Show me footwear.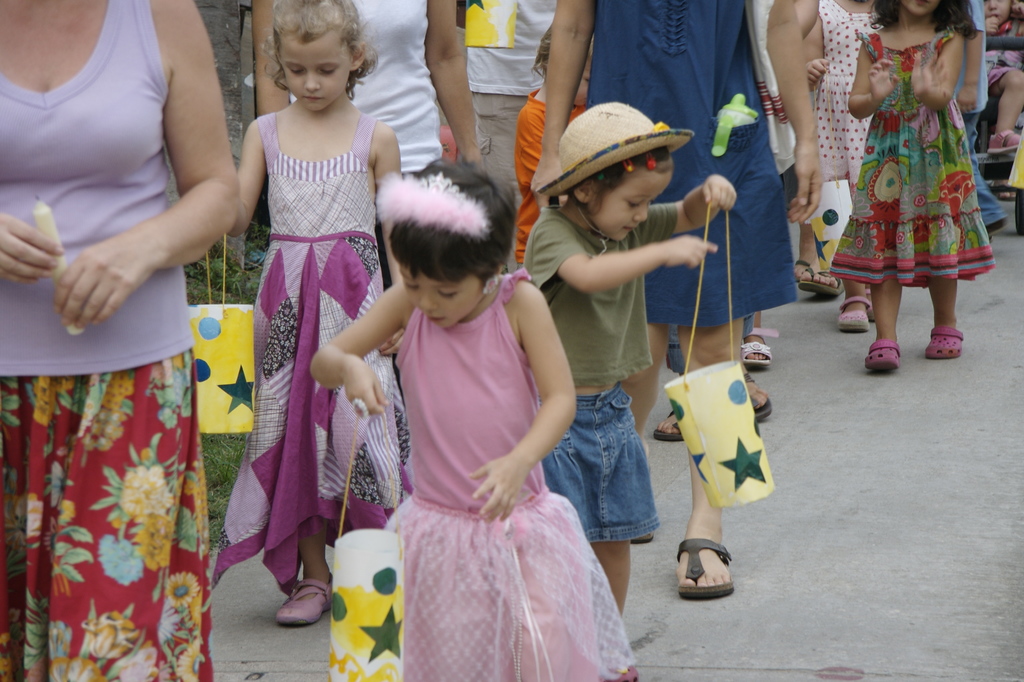
footwear is here: (x1=865, y1=339, x2=897, y2=371).
